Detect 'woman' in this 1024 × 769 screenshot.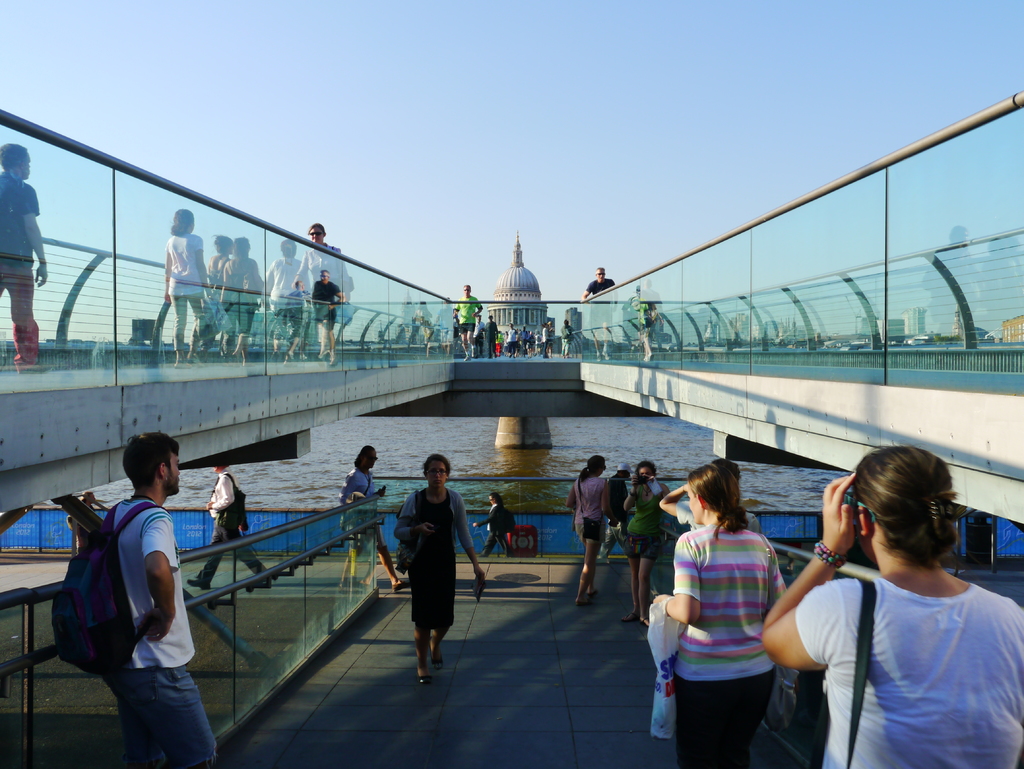
Detection: {"x1": 164, "y1": 207, "x2": 217, "y2": 369}.
